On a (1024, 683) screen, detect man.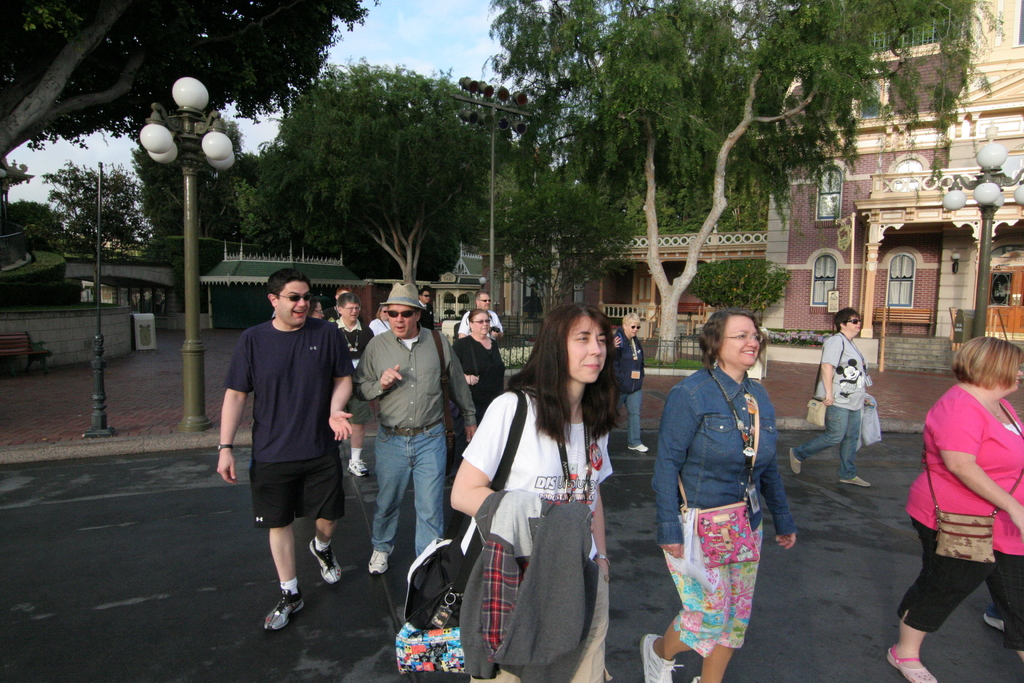
select_region(456, 291, 502, 346).
